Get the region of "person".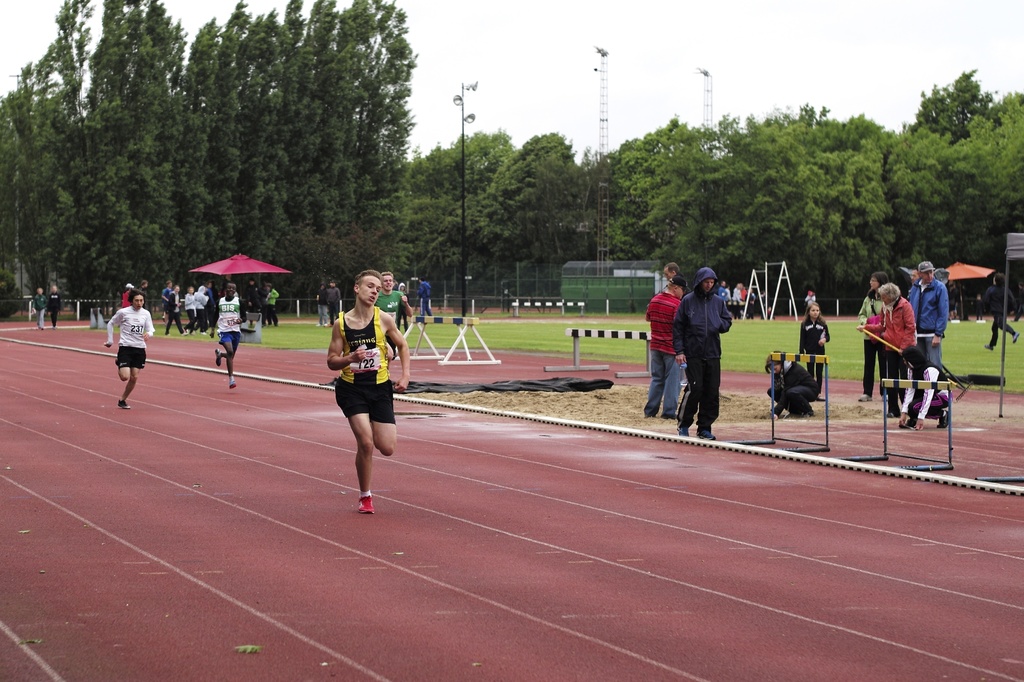
crop(326, 269, 411, 509).
